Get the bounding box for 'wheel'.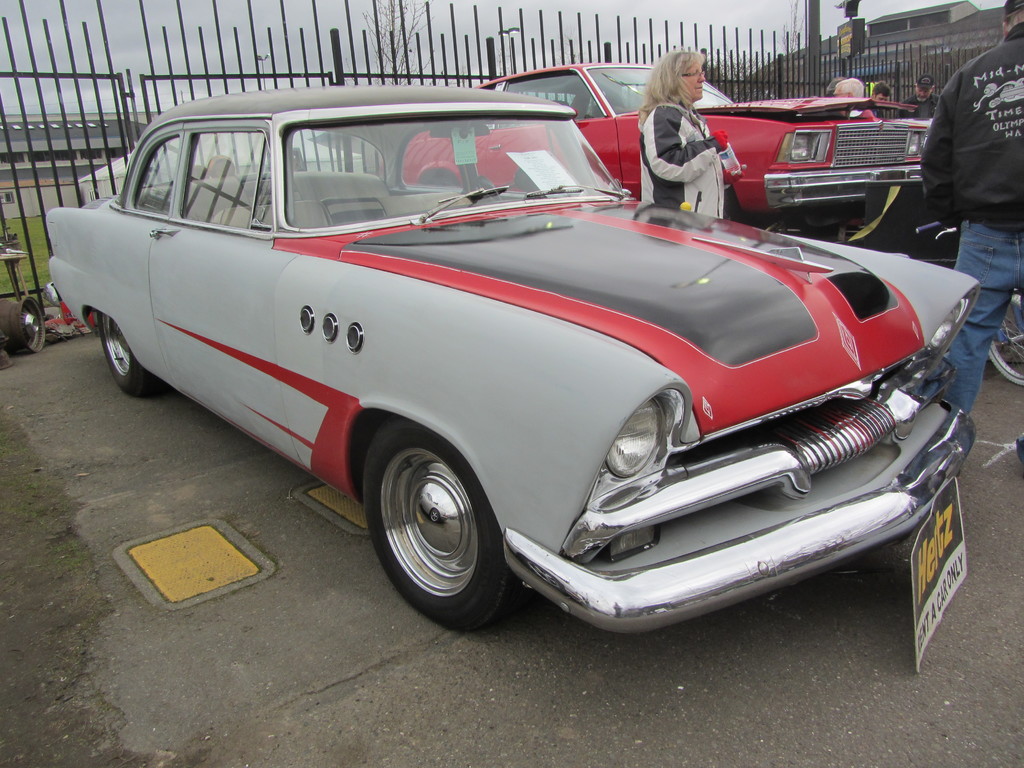
select_region(99, 309, 165, 396).
